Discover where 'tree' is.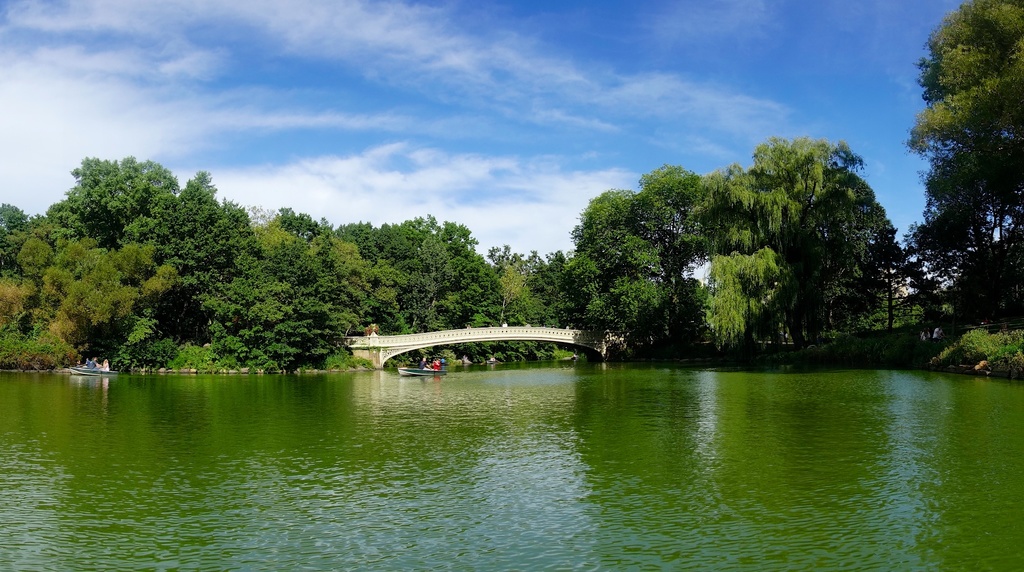
Discovered at 662:269:740:354.
